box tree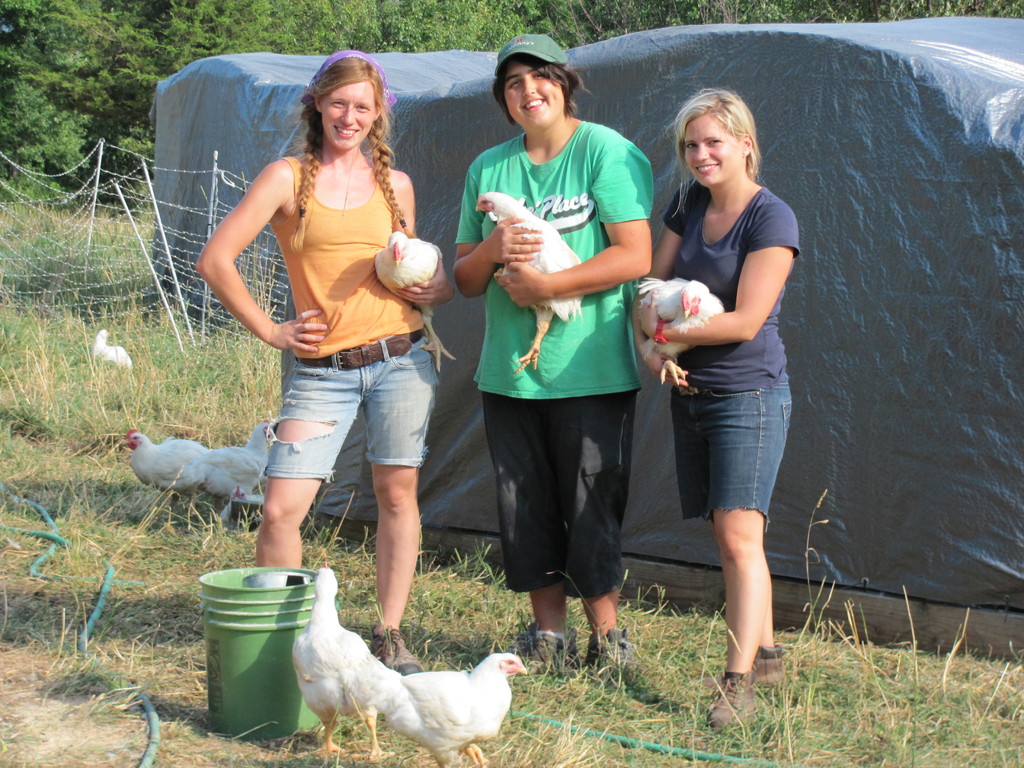
locate(163, 1, 533, 67)
